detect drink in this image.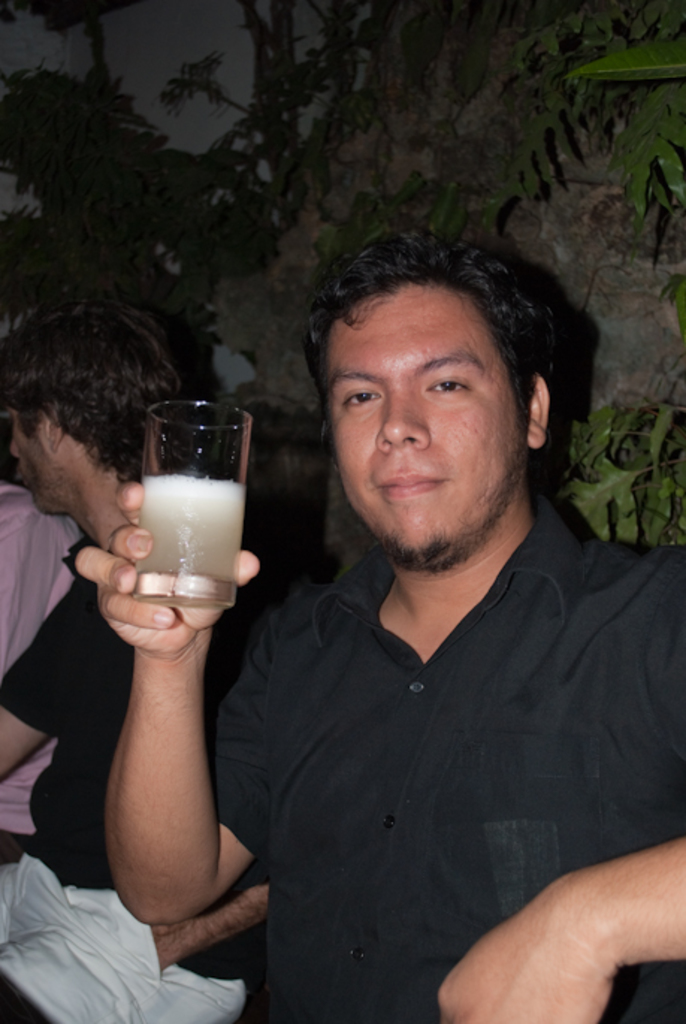
Detection: Rect(129, 478, 242, 604).
